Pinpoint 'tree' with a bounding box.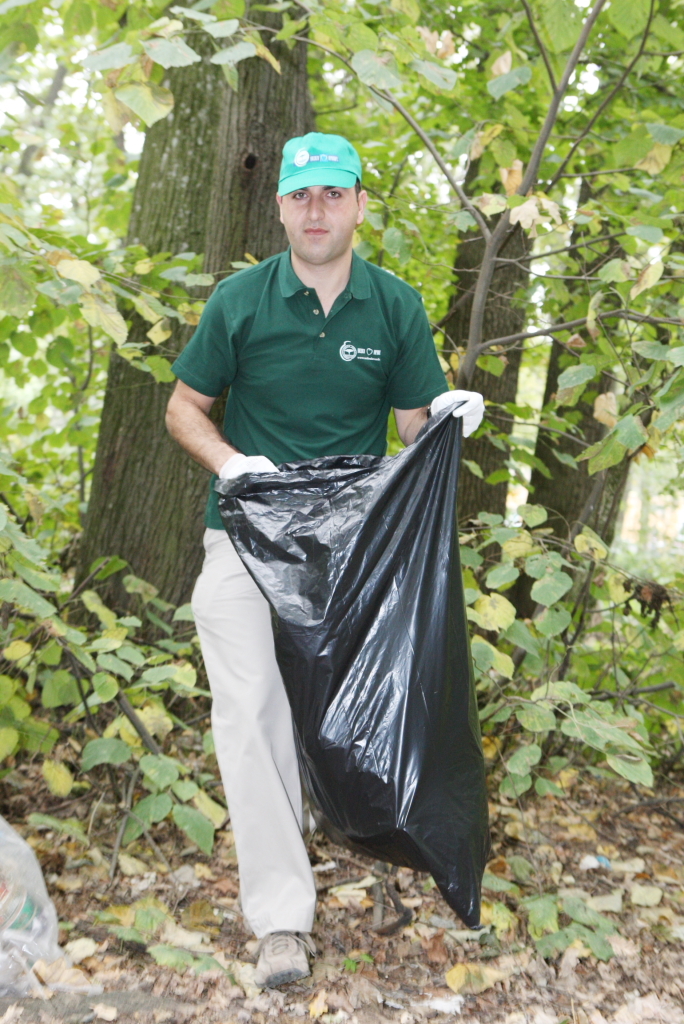
0 0 683 842.
